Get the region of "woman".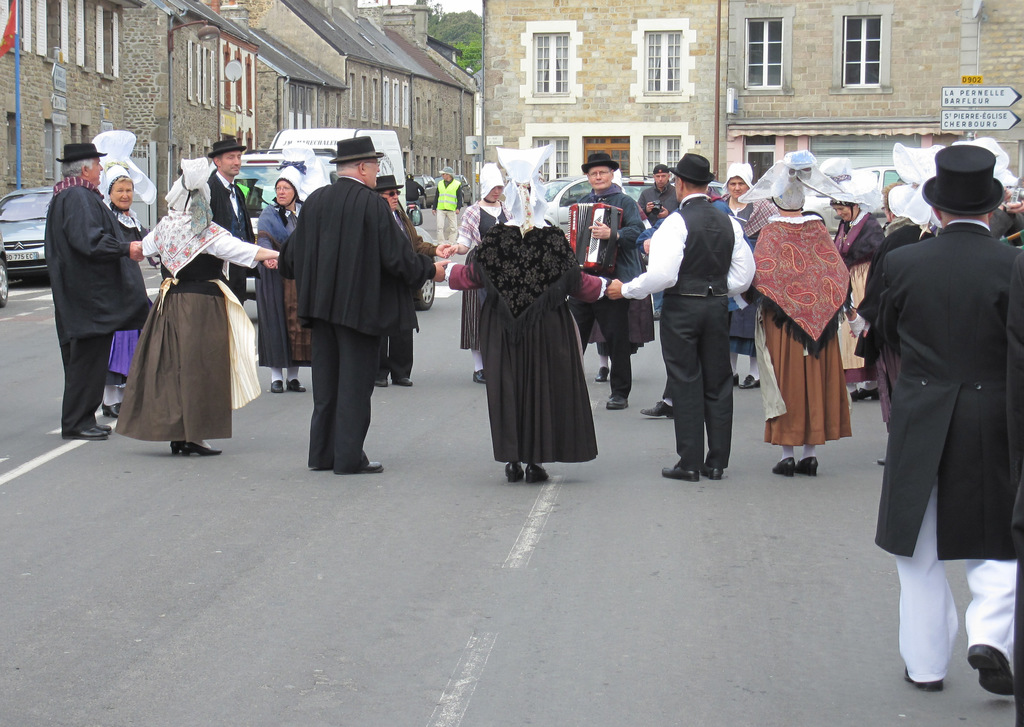
bbox=[717, 159, 783, 395].
